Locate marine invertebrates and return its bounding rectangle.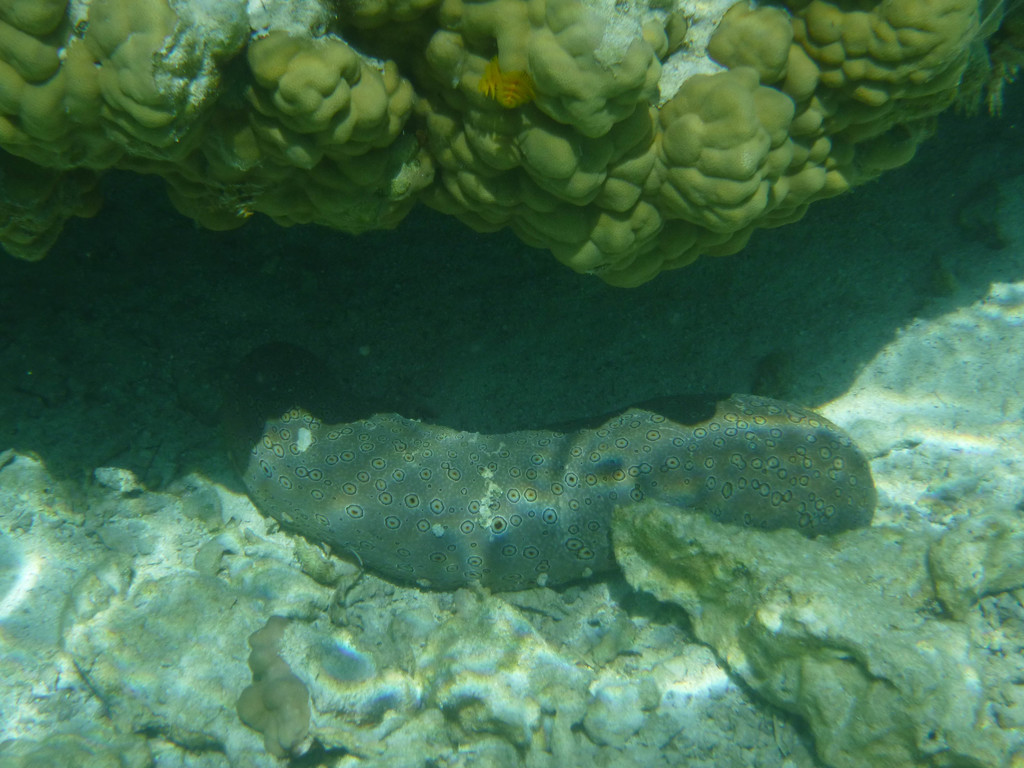
218 331 875 592.
